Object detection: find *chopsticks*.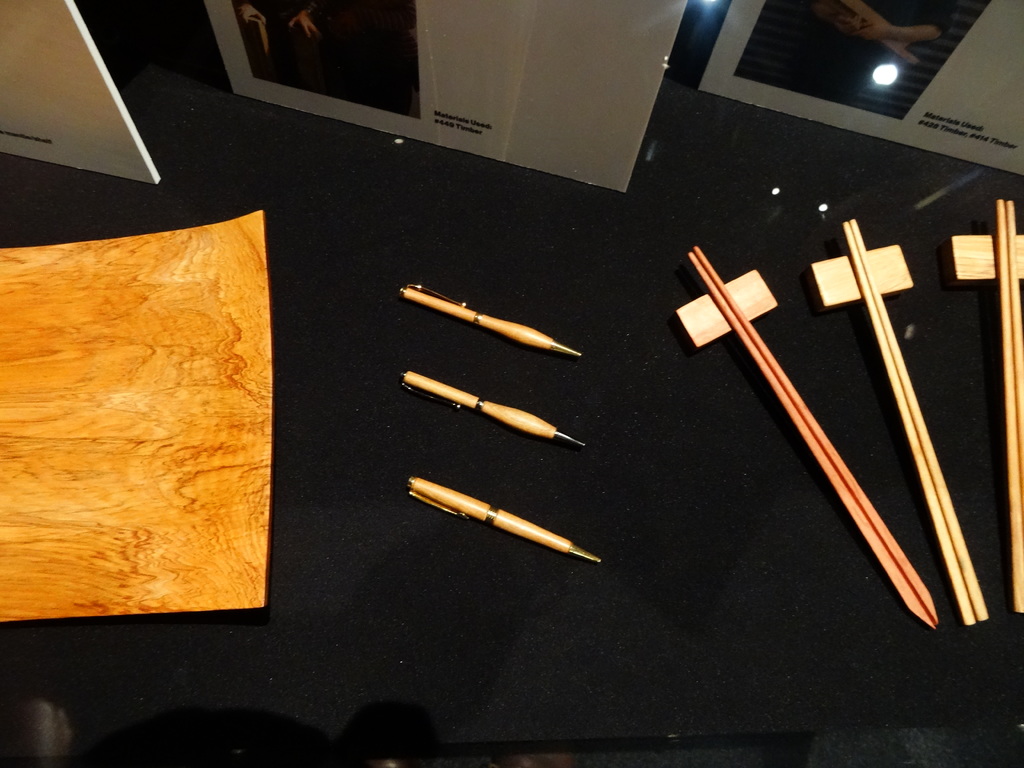
detection(840, 218, 989, 627).
